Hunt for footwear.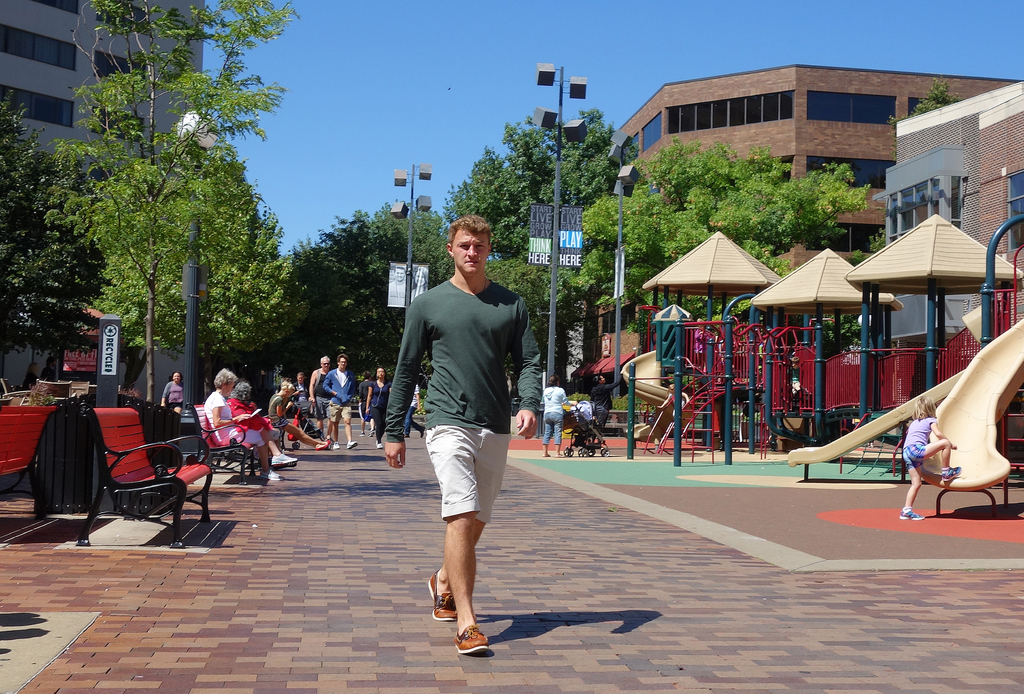
Hunted down at 422/575/461/624.
